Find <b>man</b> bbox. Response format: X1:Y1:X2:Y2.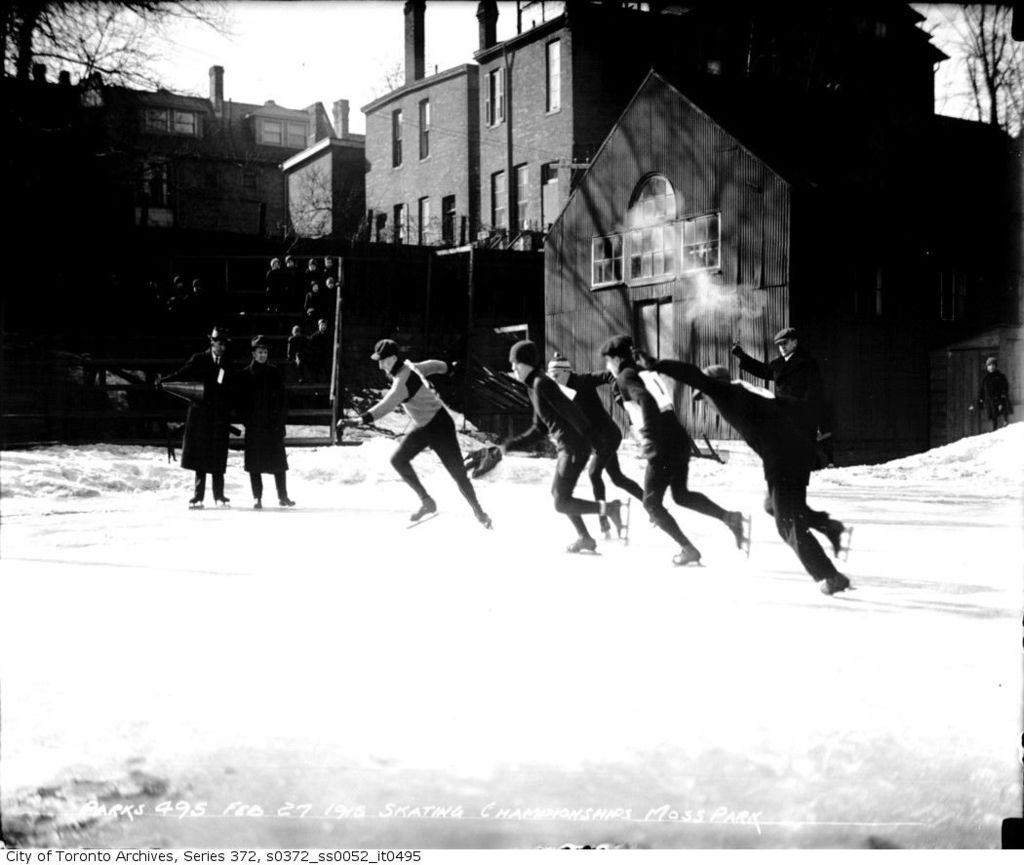
607:329:746:567.
